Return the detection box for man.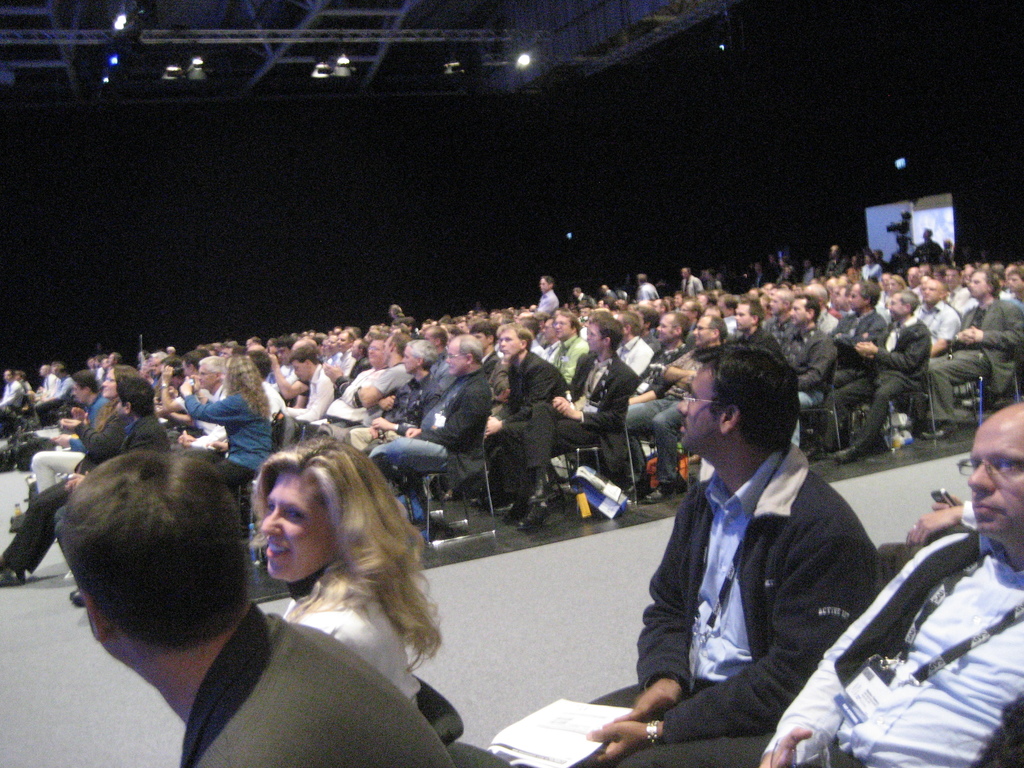
box(728, 294, 784, 360).
